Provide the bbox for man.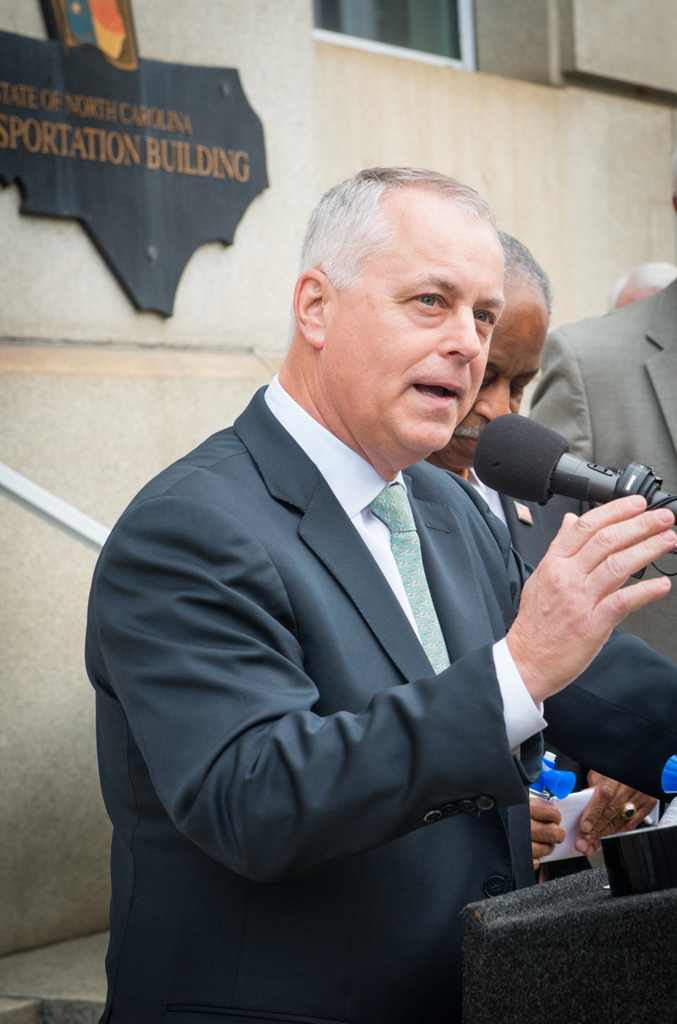
crop(613, 258, 676, 304).
